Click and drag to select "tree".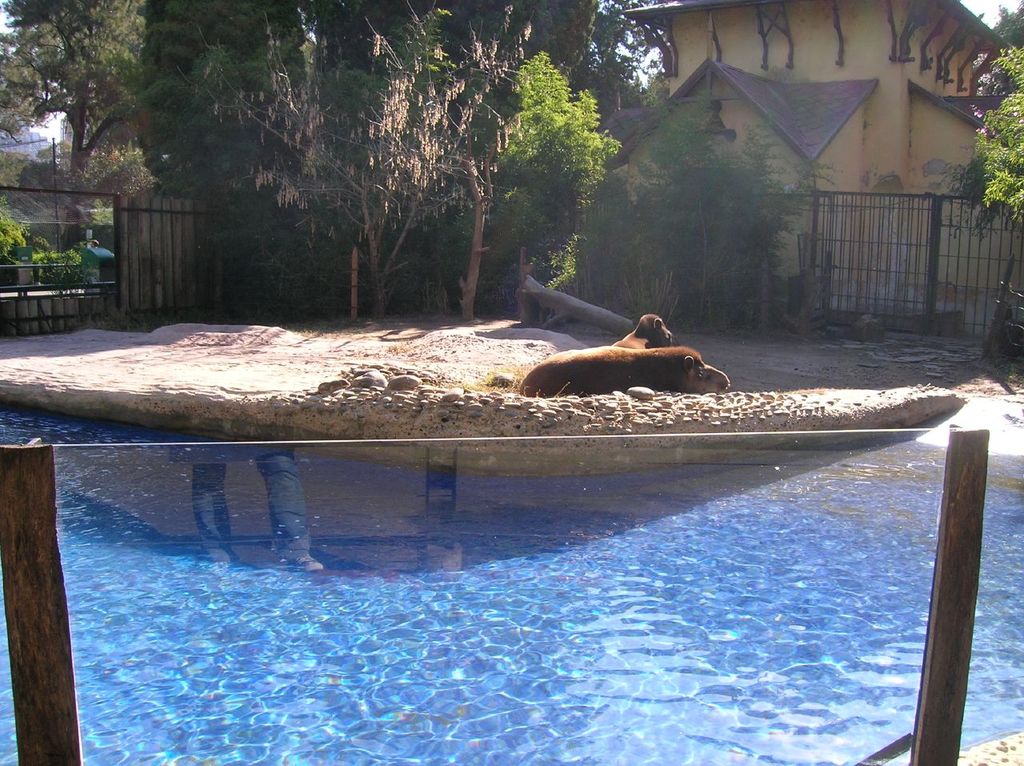
Selection: Rect(978, 5, 1023, 228).
